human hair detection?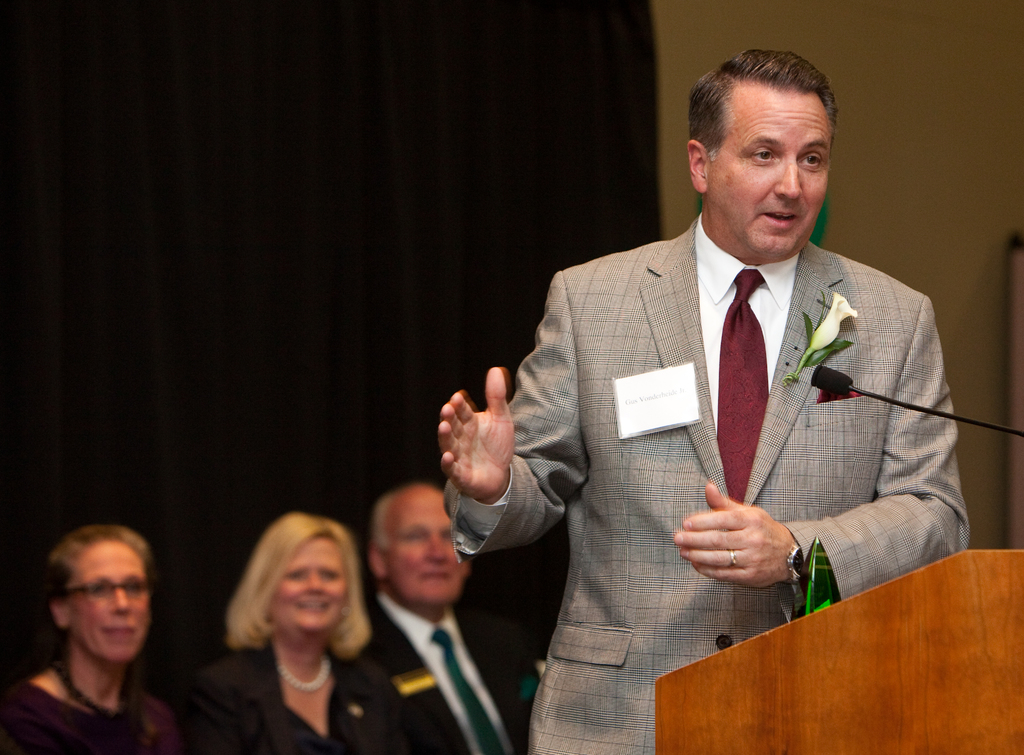
l=220, t=511, r=360, b=650
